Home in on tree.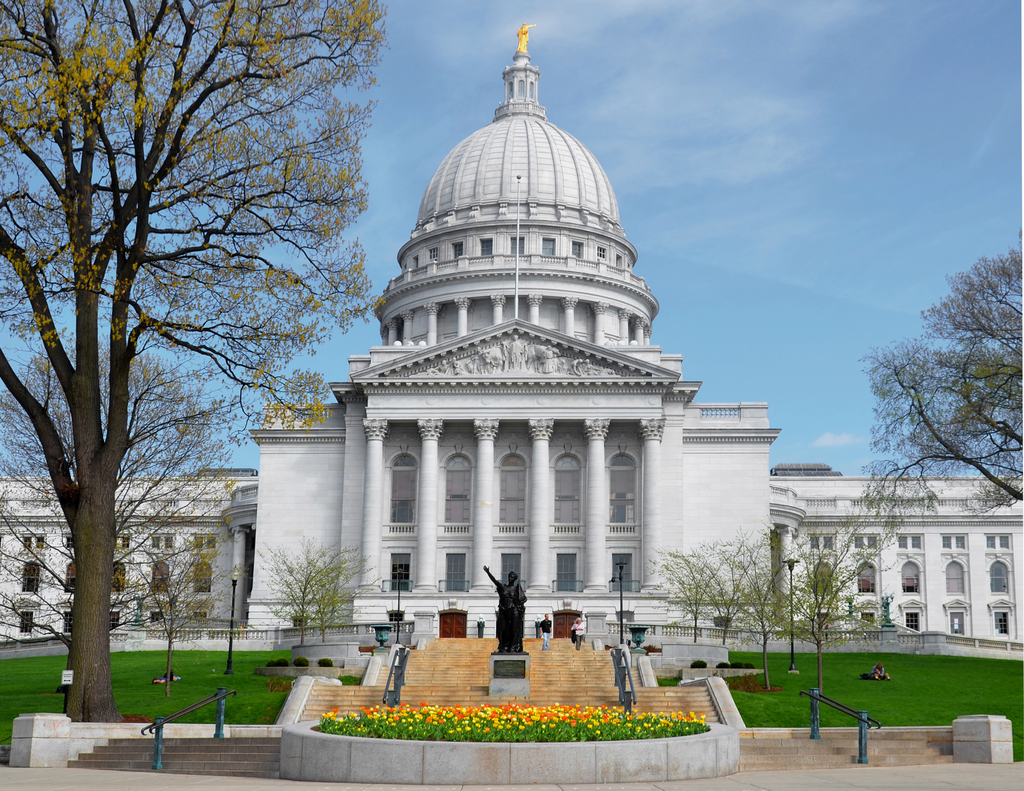
Homed in at x1=0 y1=315 x2=250 y2=691.
